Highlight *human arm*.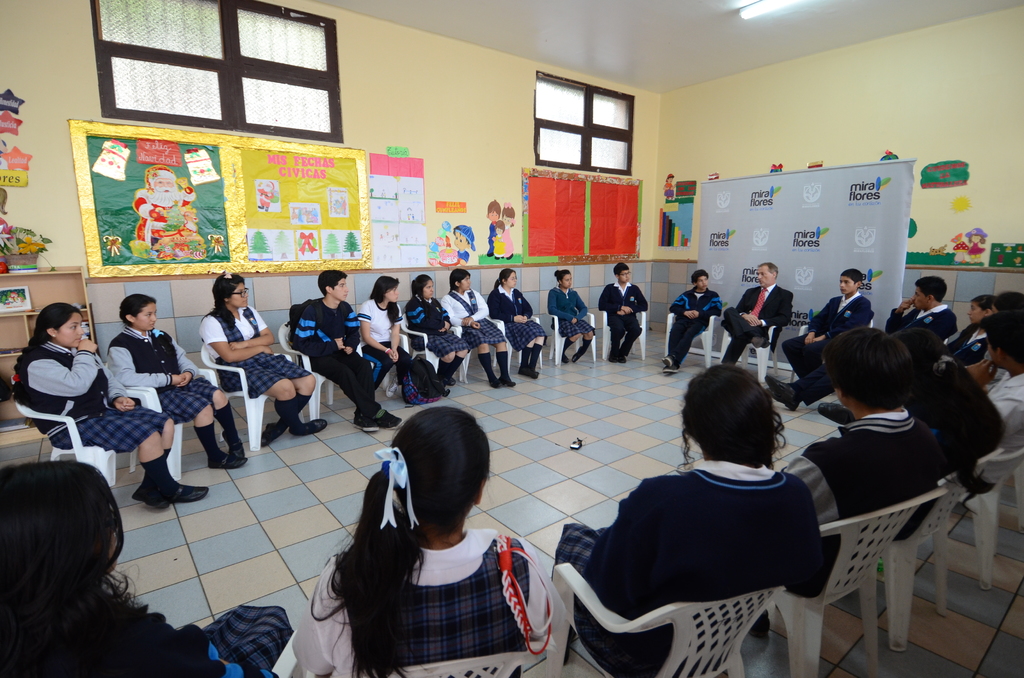
Highlighted region: pyautogui.locateOnScreen(163, 326, 200, 392).
